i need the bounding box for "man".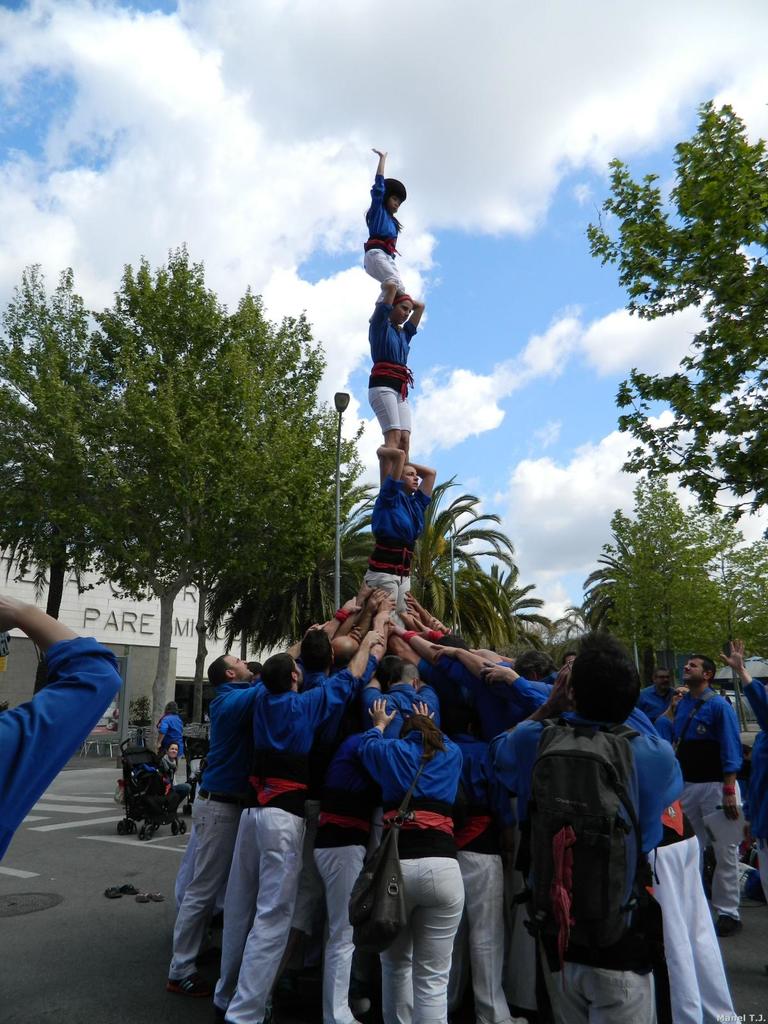
Here it is: <bbox>220, 637, 375, 1023</bbox>.
